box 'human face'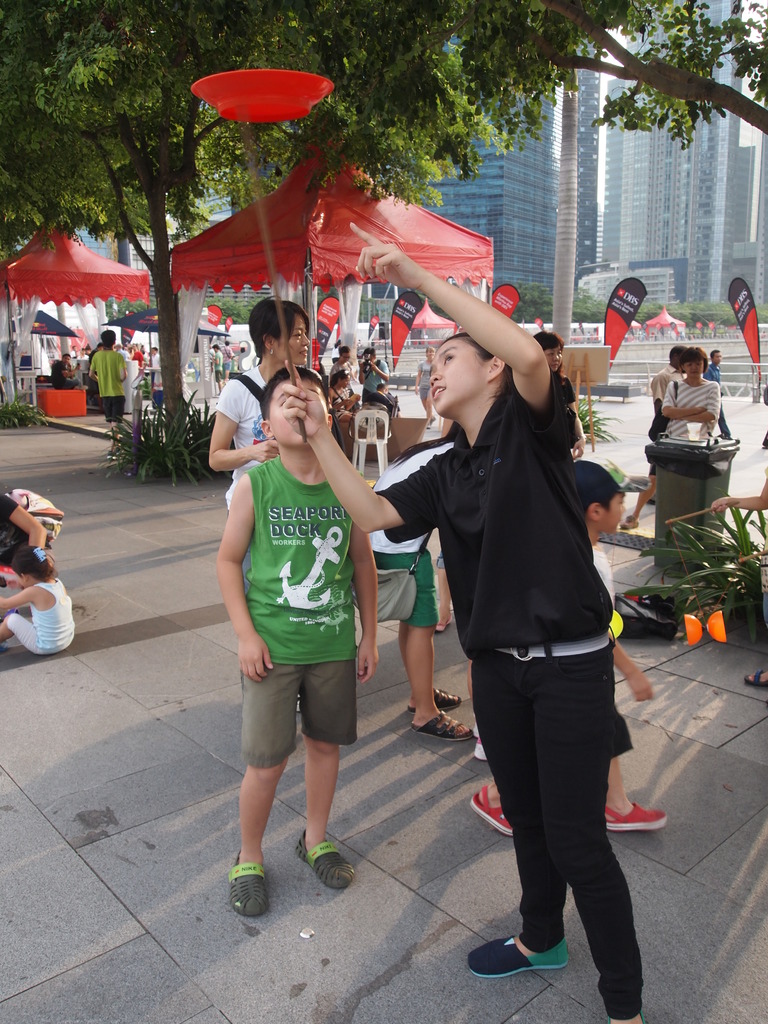
l=548, t=349, r=557, b=370
